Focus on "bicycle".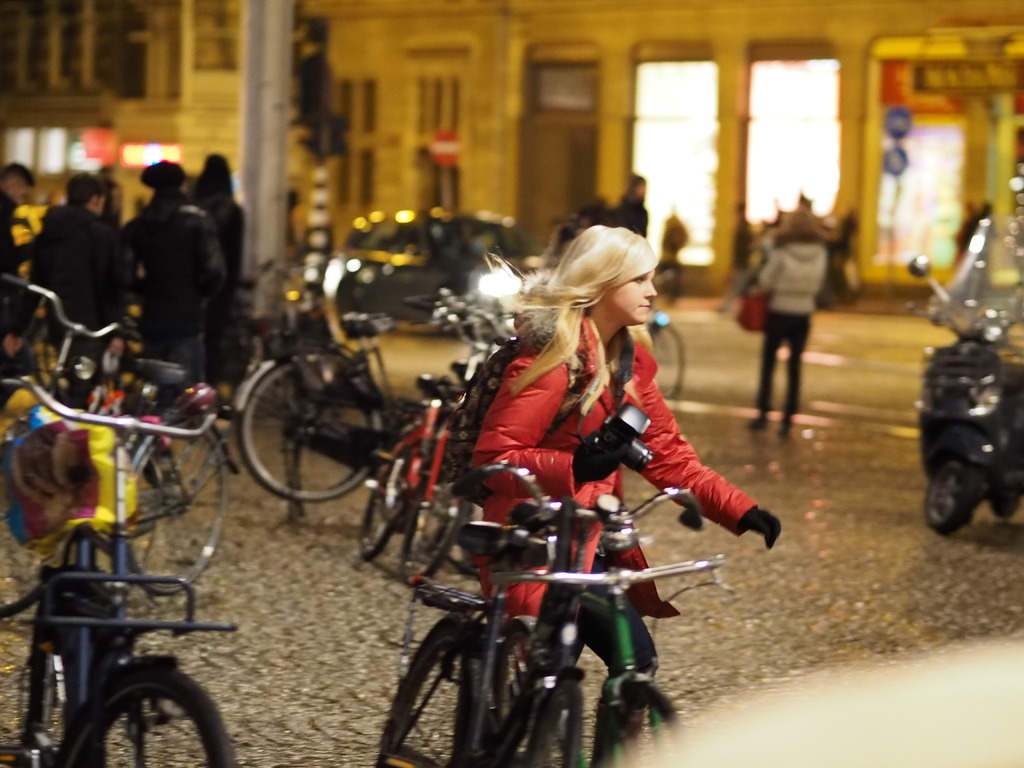
Focused at x1=380, y1=457, x2=744, y2=767.
